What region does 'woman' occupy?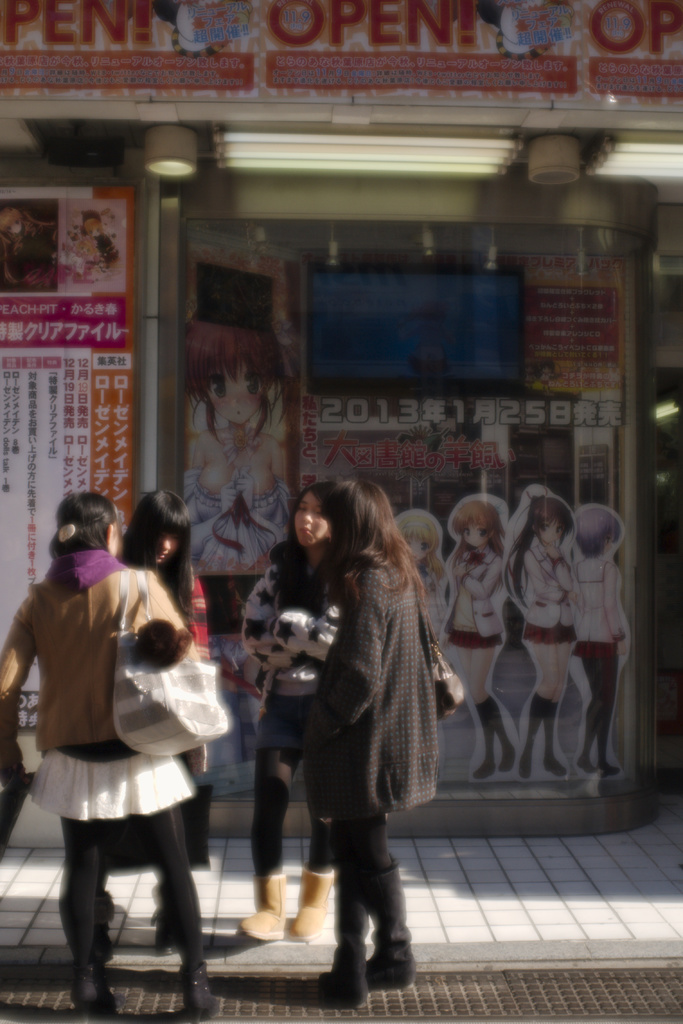
256, 467, 454, 975.
